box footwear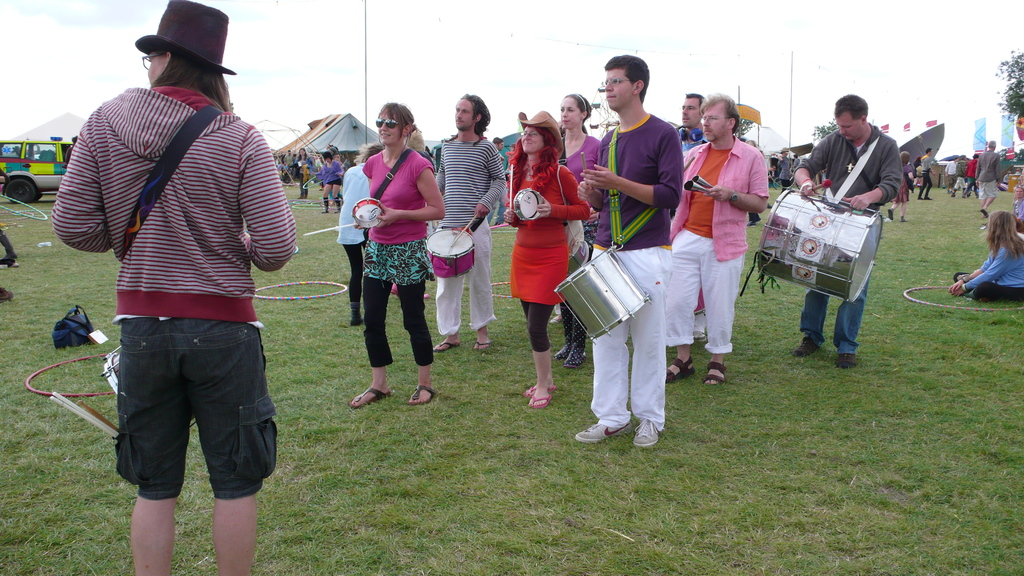
l=900, t=217, r=906, b=221
